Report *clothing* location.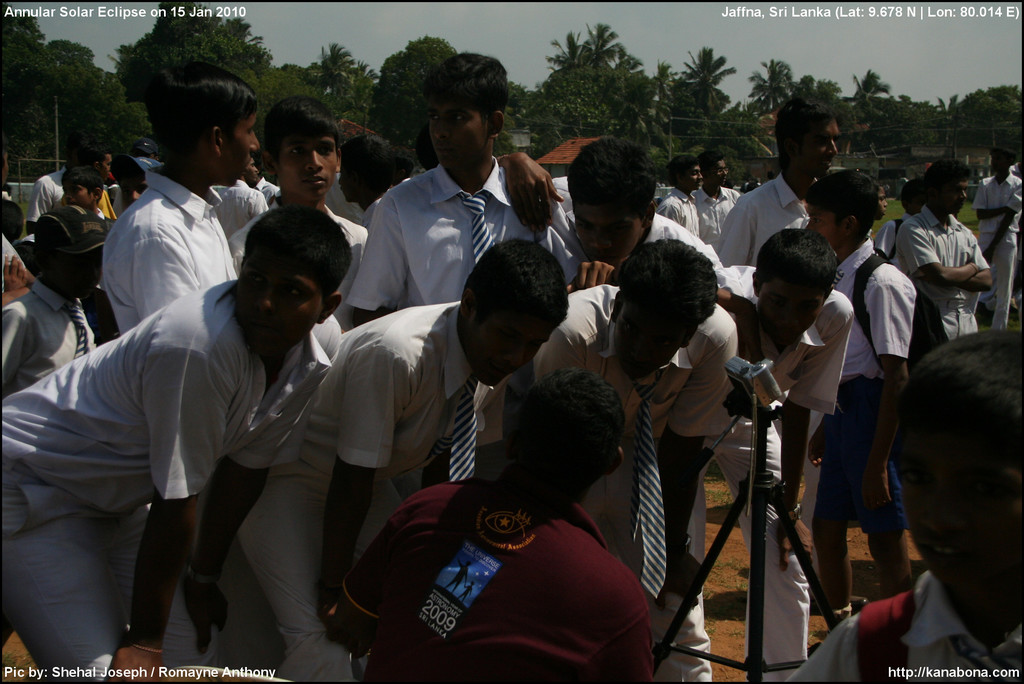
Report: <bbox>565, 204, 728, 302</bbox>.
